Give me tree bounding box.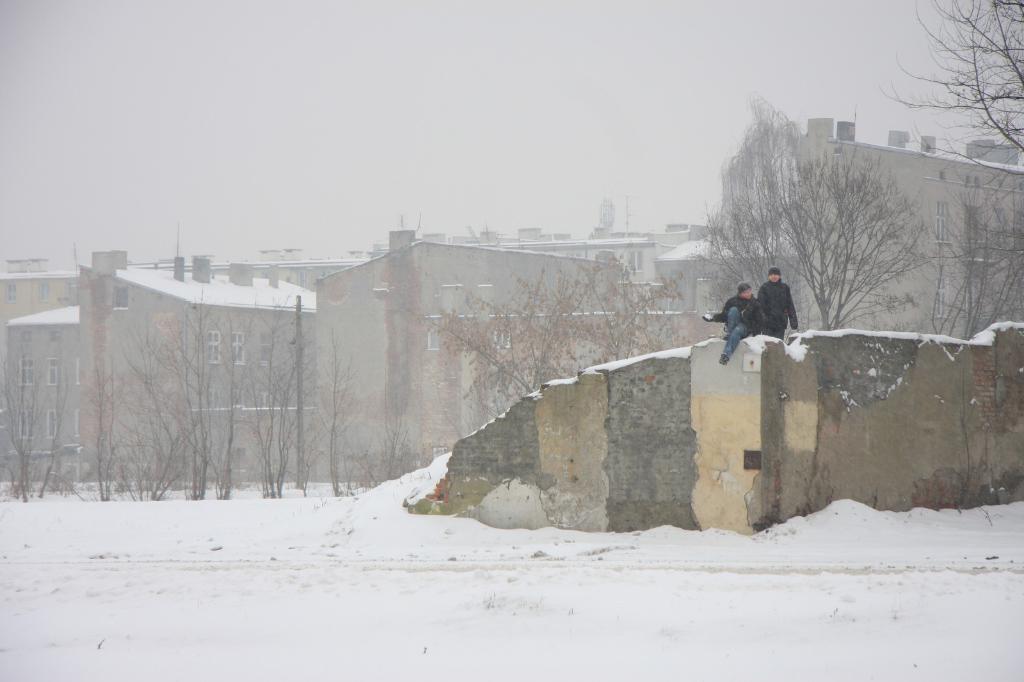
select_region(218, 311, 260, 504).
